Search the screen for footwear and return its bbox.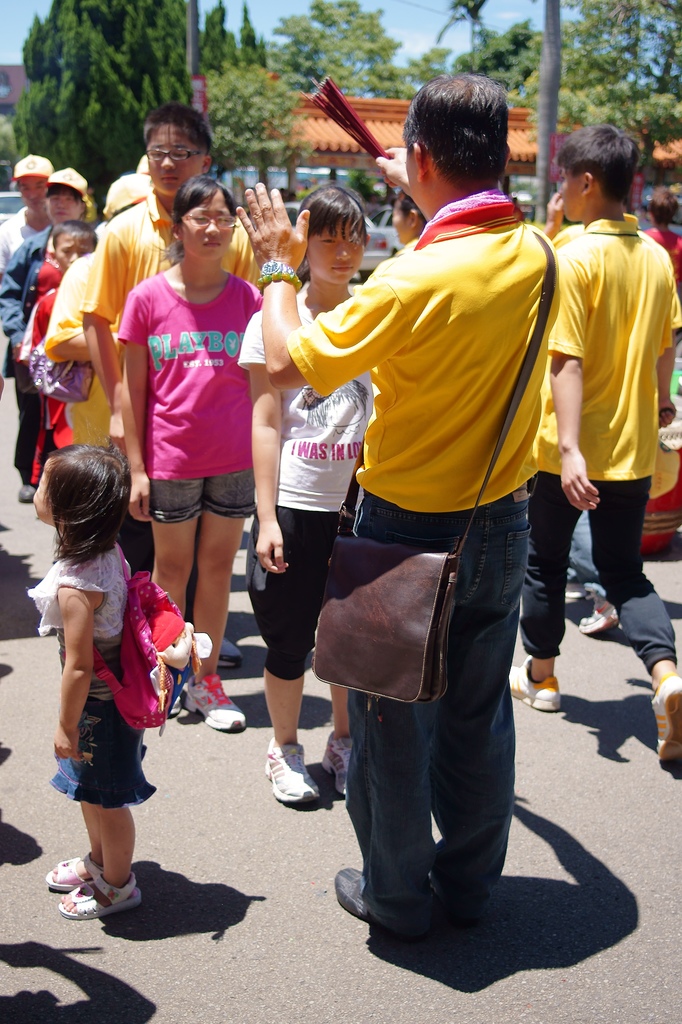
Found: [x1=508, y1=653, x2=563, y2=711].
